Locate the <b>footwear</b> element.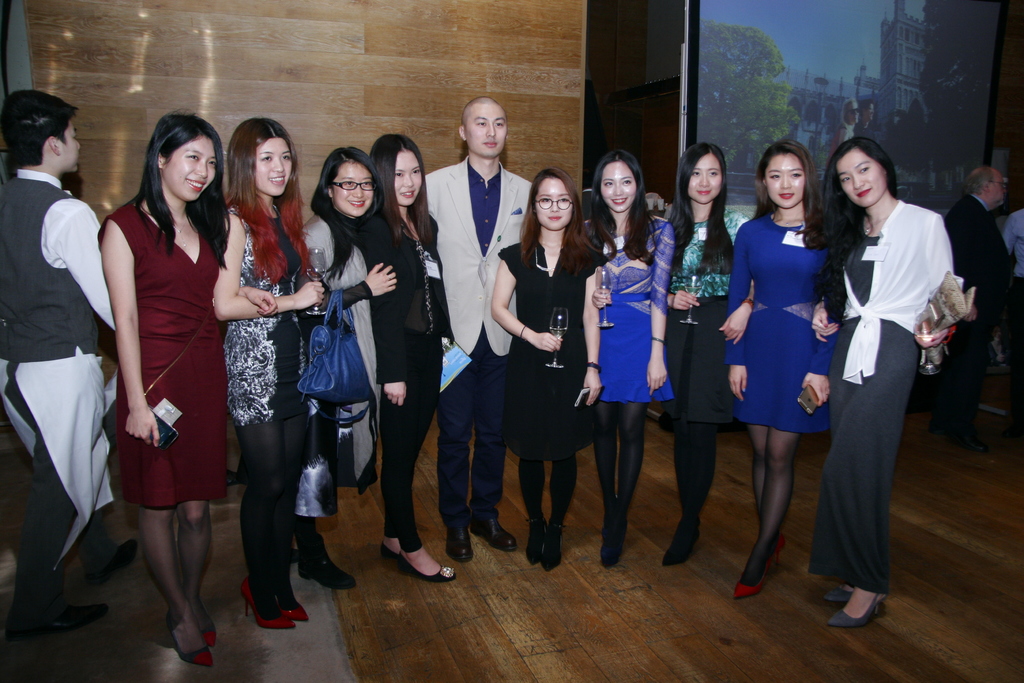
Element bbox: <bbox>241, 580, 285, 629</bbox>.
